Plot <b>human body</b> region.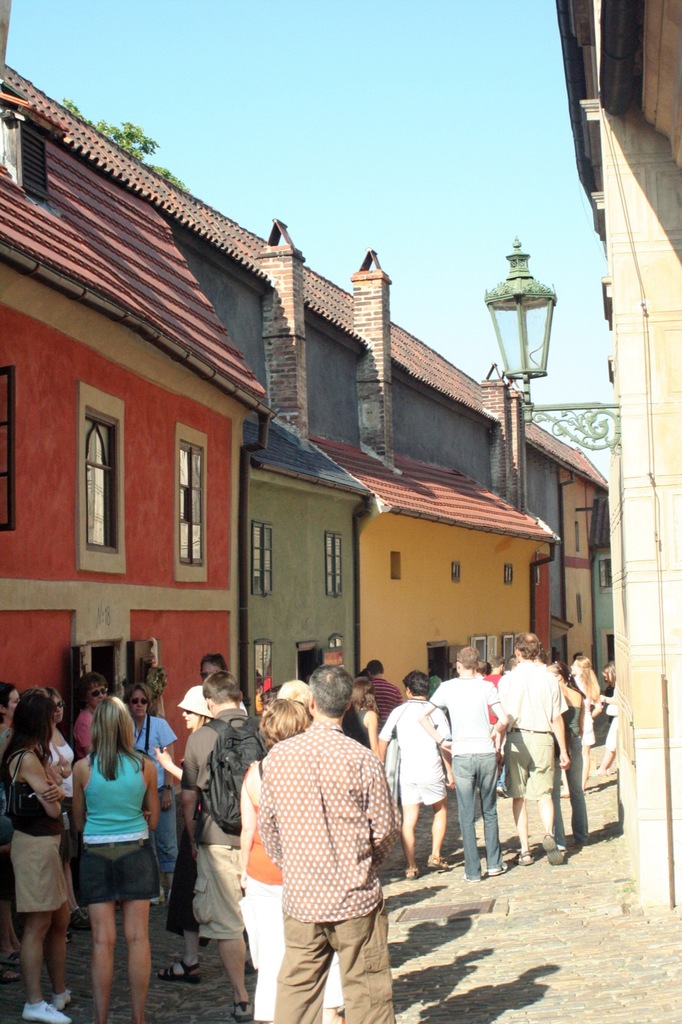
Plotted at {"left": 346, "top": 704, "right": 379, "bottom": 748}.
